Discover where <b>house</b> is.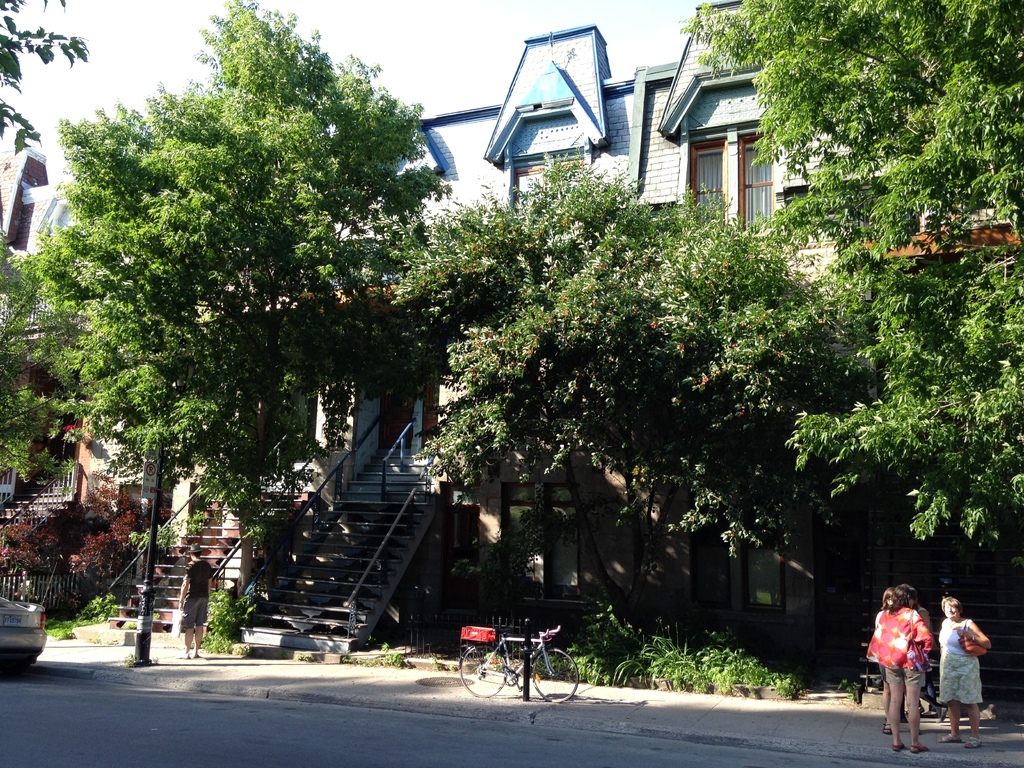
Discovered at (left=0, top=137, right=184, bottom=538).
